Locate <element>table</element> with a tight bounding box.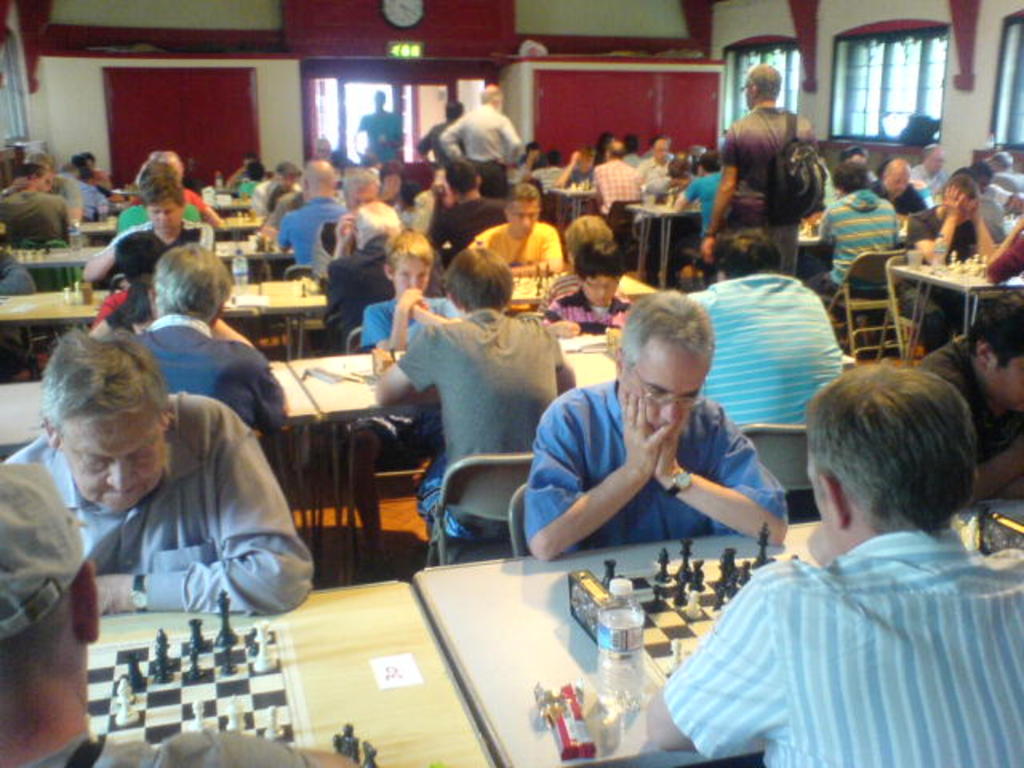
bbox=[552, 192, 598, 227].
